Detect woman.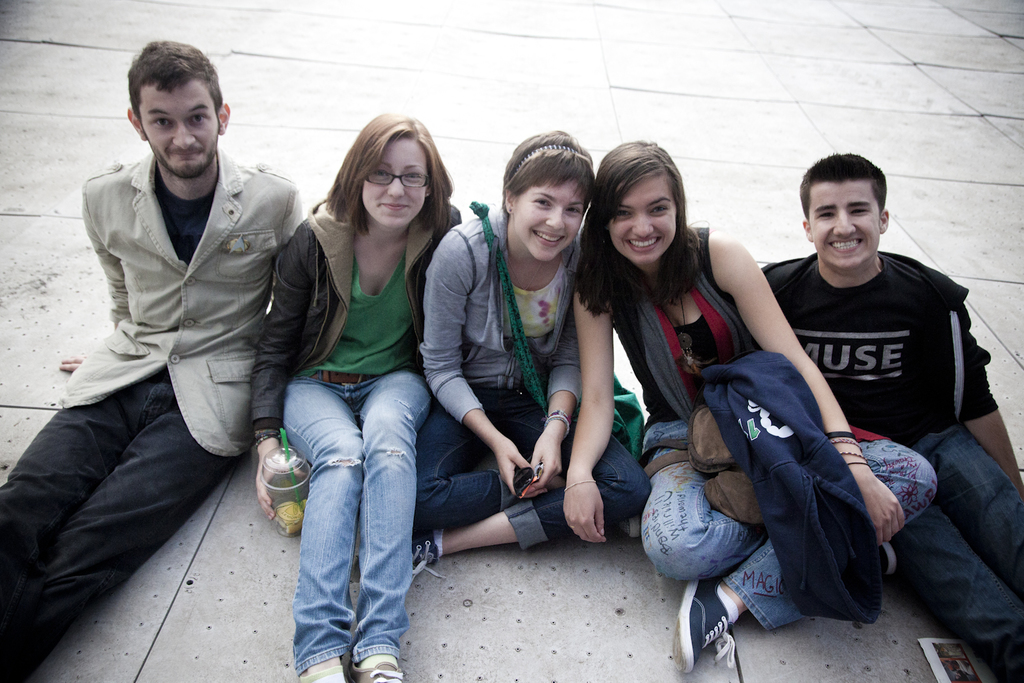
Detected at 403, 125, 653, 596.
